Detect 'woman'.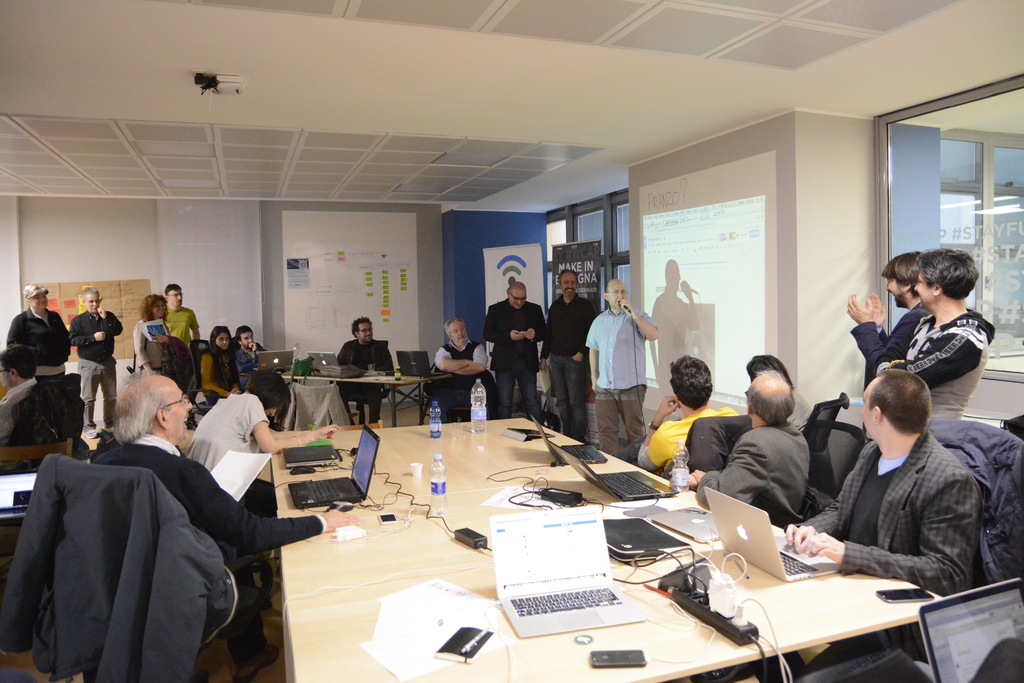
Detected at select_region(198, 325, 241, 406).
